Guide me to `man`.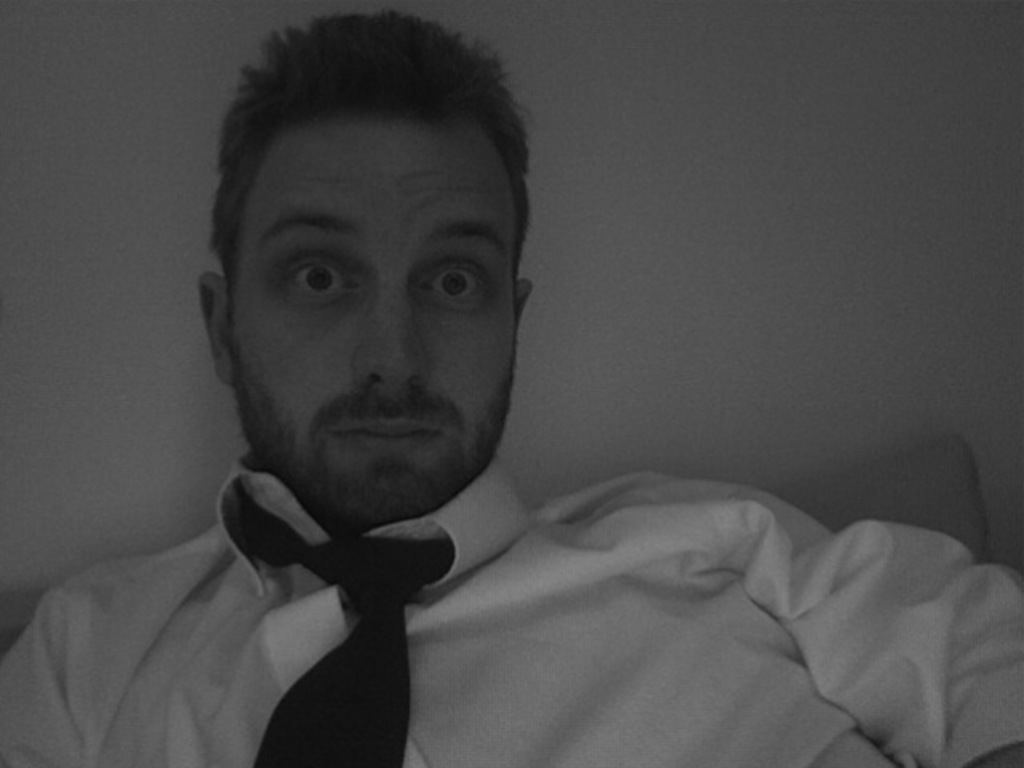
Guidance: <box>0,8,1022,766</box>.
